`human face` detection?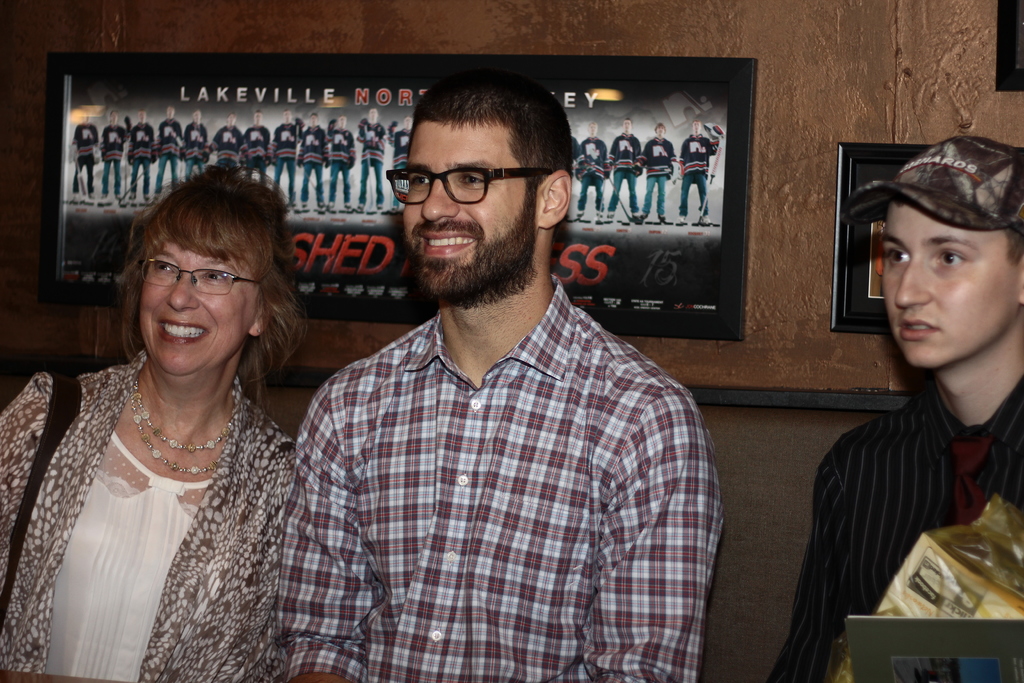
left=404, top=120, right=540, bottom=311
